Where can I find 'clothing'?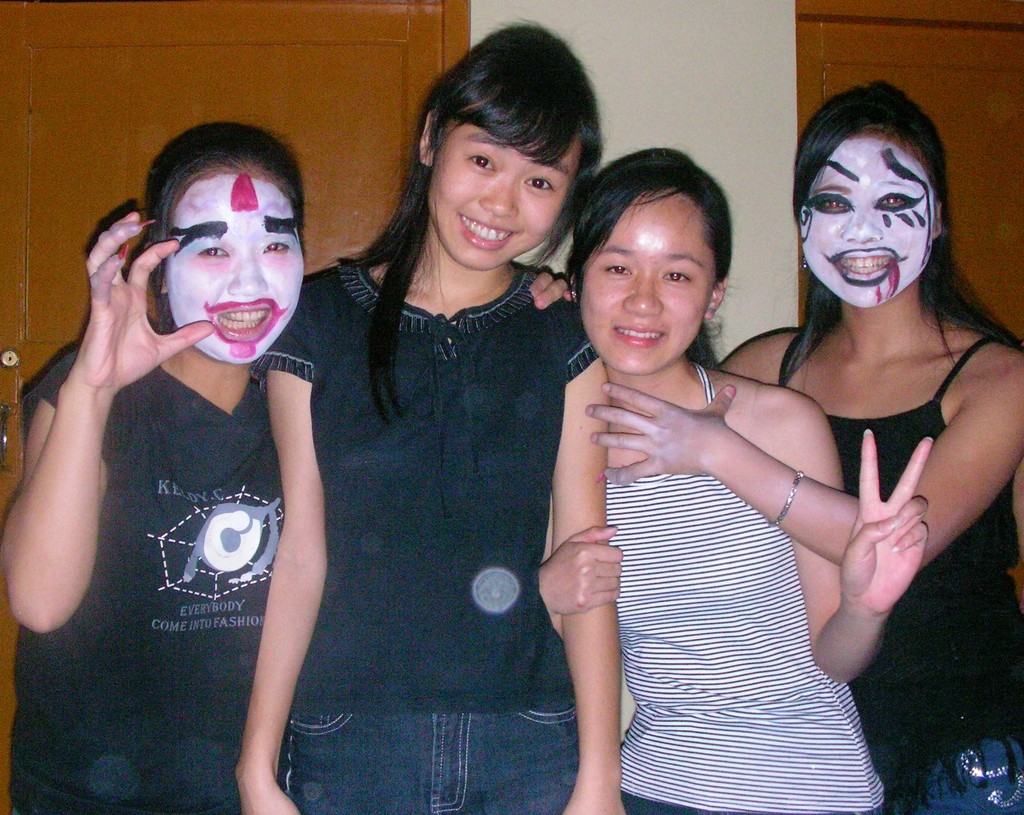
You can find it at bbox(776, 336, 1023, 814).
